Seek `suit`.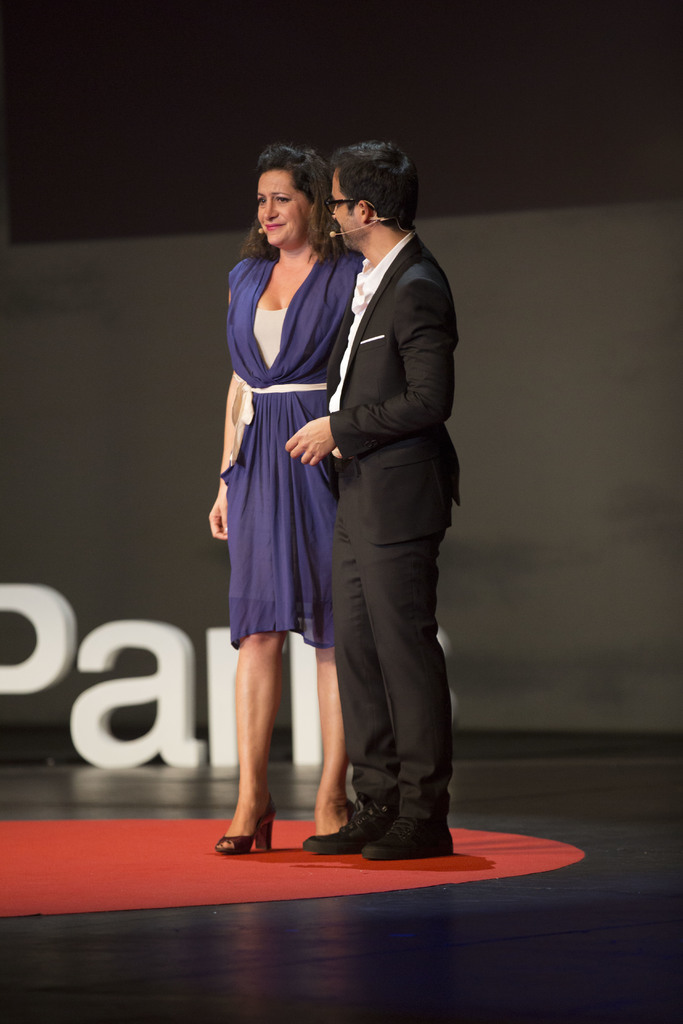
box(324, 238, 462, 823).
